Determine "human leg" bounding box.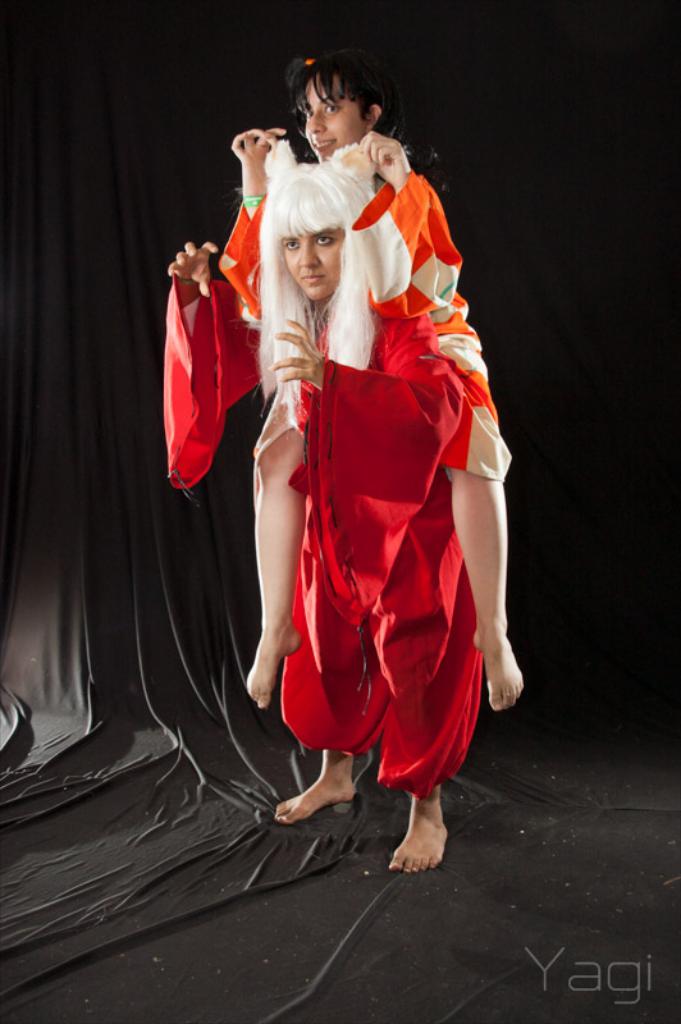
Determined: 387,786,442,861.
